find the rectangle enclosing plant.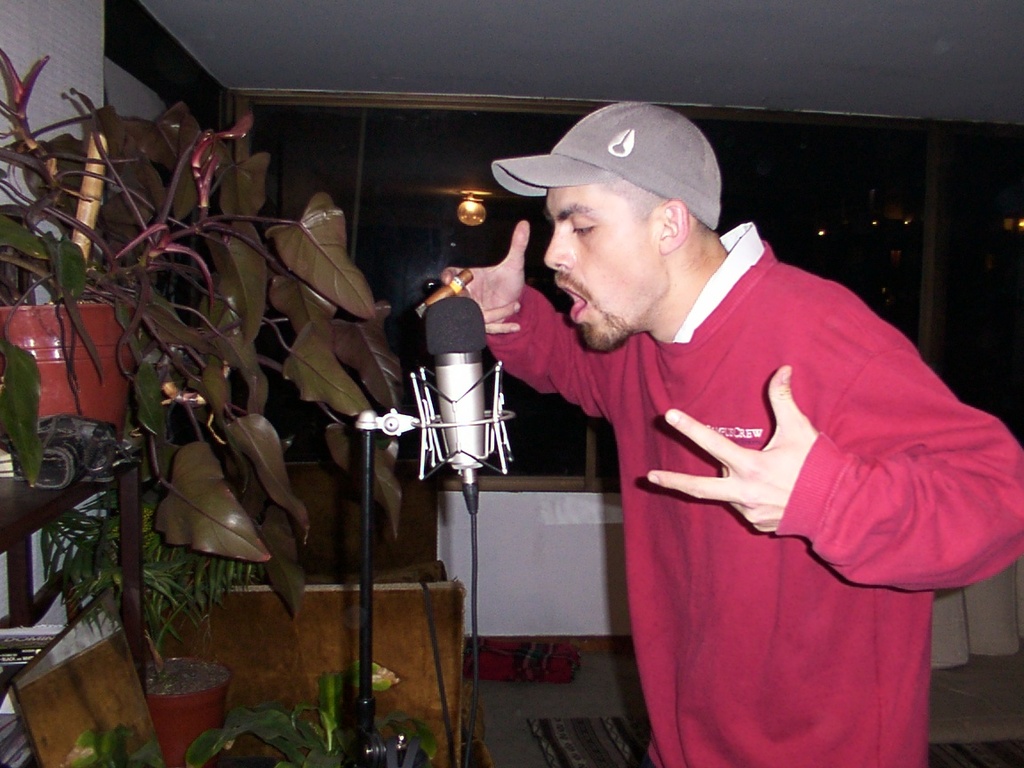
box(66, 706, 161, 767).
